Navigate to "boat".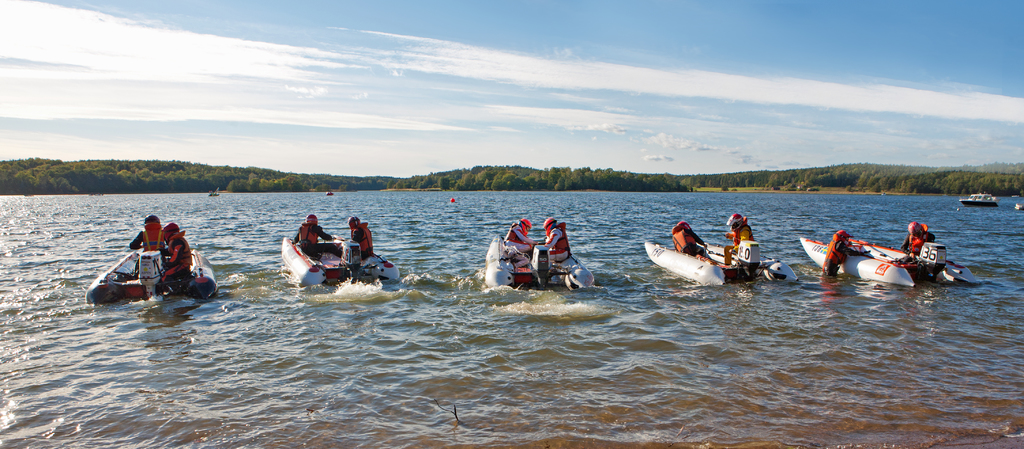
Navigation target: box(483, 236, 596, 295).
